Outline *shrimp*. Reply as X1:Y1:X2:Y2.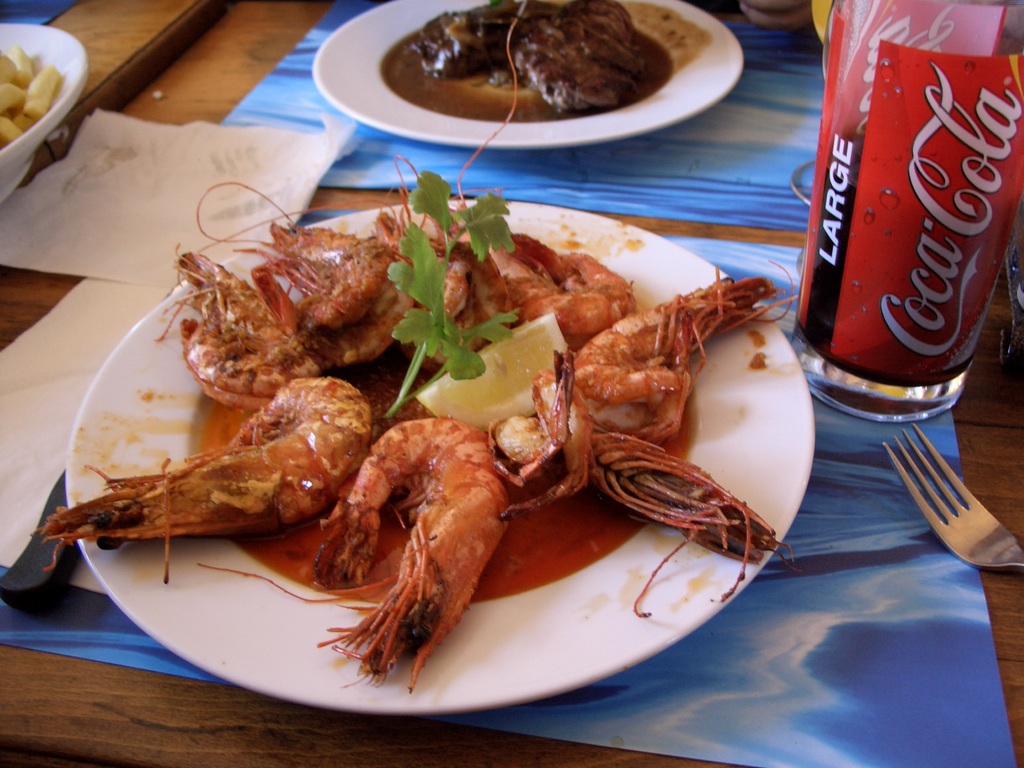
156:241:320:410.
